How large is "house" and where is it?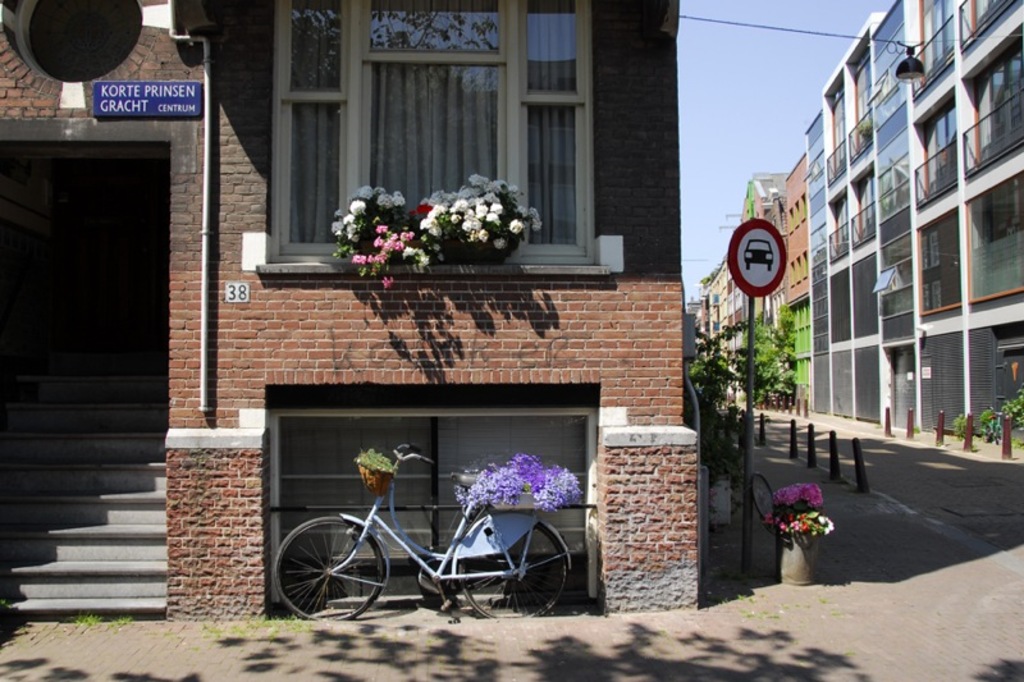
Bounding box: region(63, 3, 806, 633).
